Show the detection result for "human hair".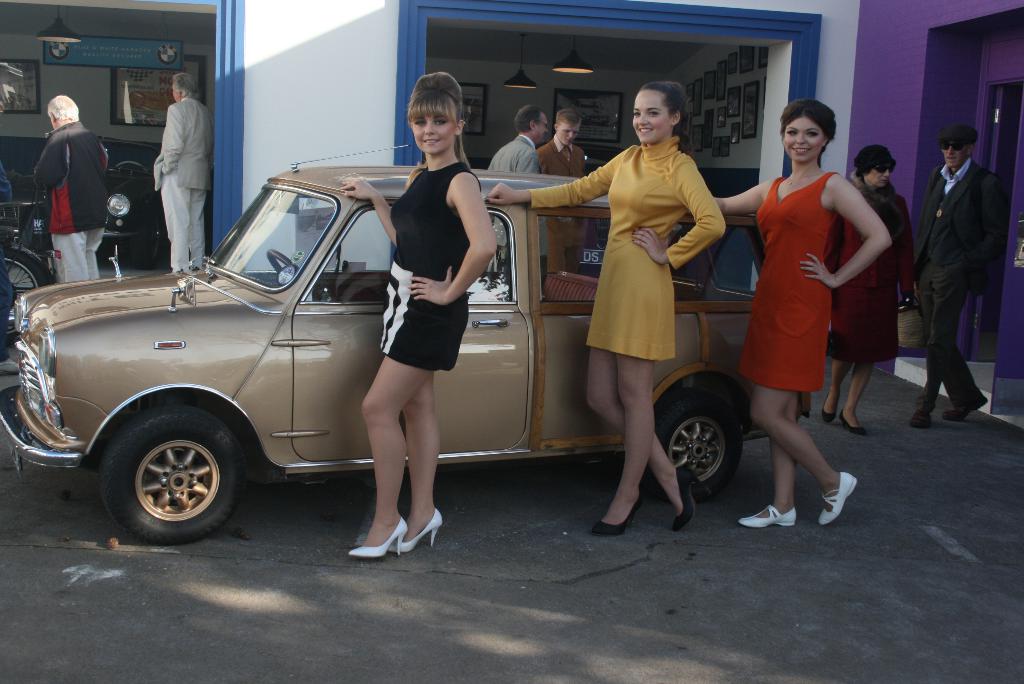
47:94:80:121.
